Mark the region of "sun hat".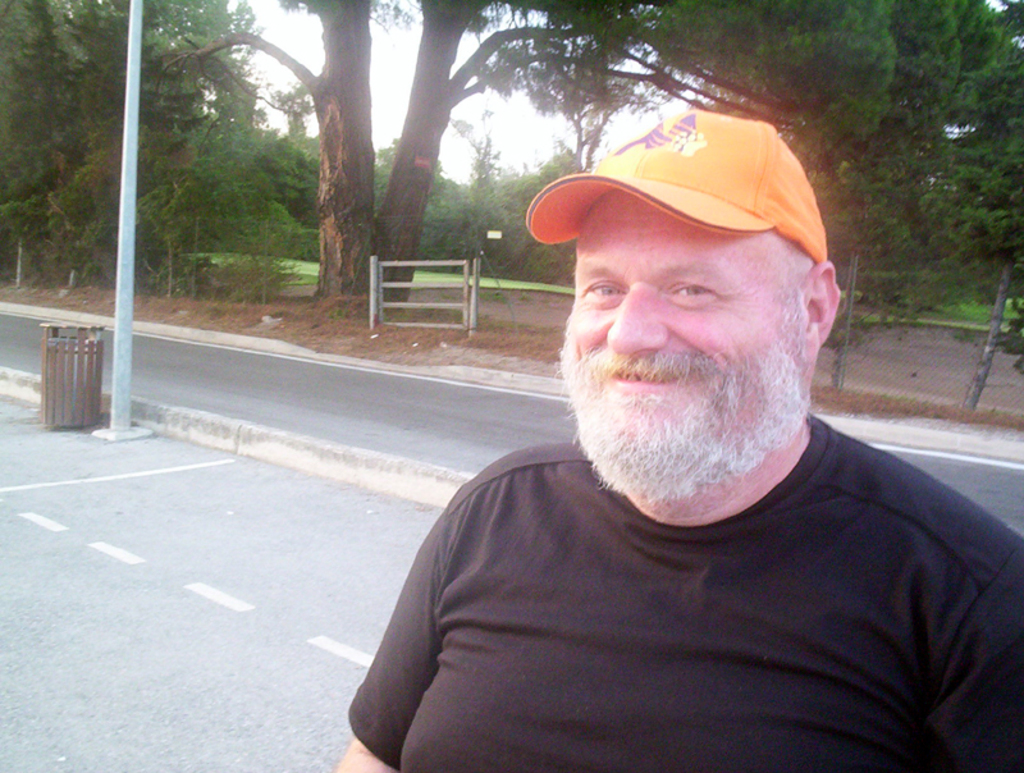
Region: BBox(526, 102, 832, 267).
